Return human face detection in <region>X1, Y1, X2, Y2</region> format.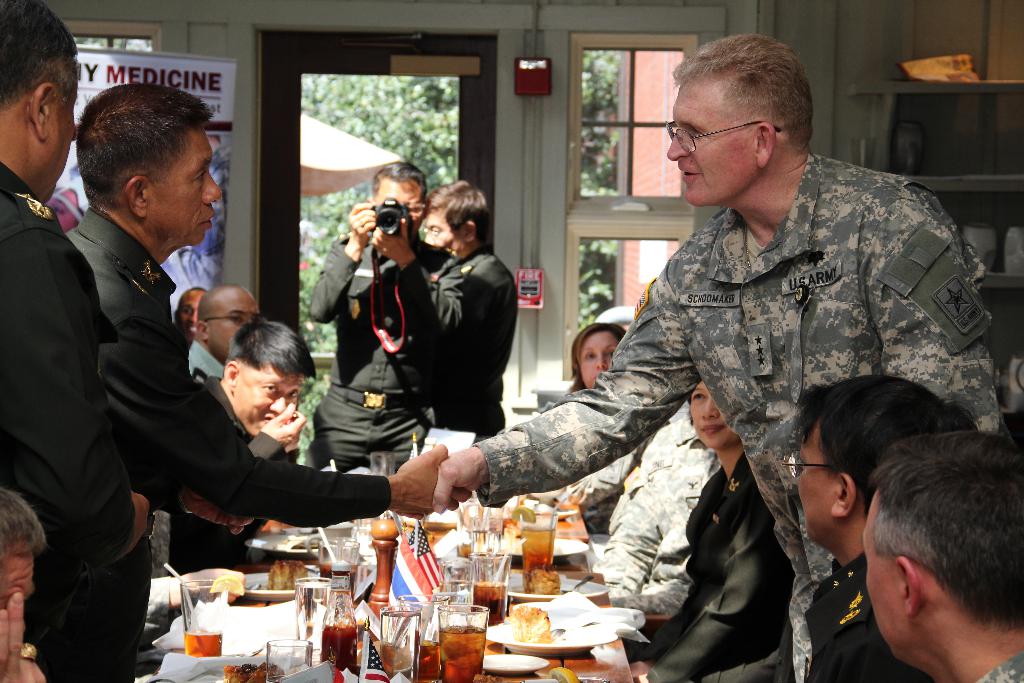
<region>665, 81, 757, 208</region>.
